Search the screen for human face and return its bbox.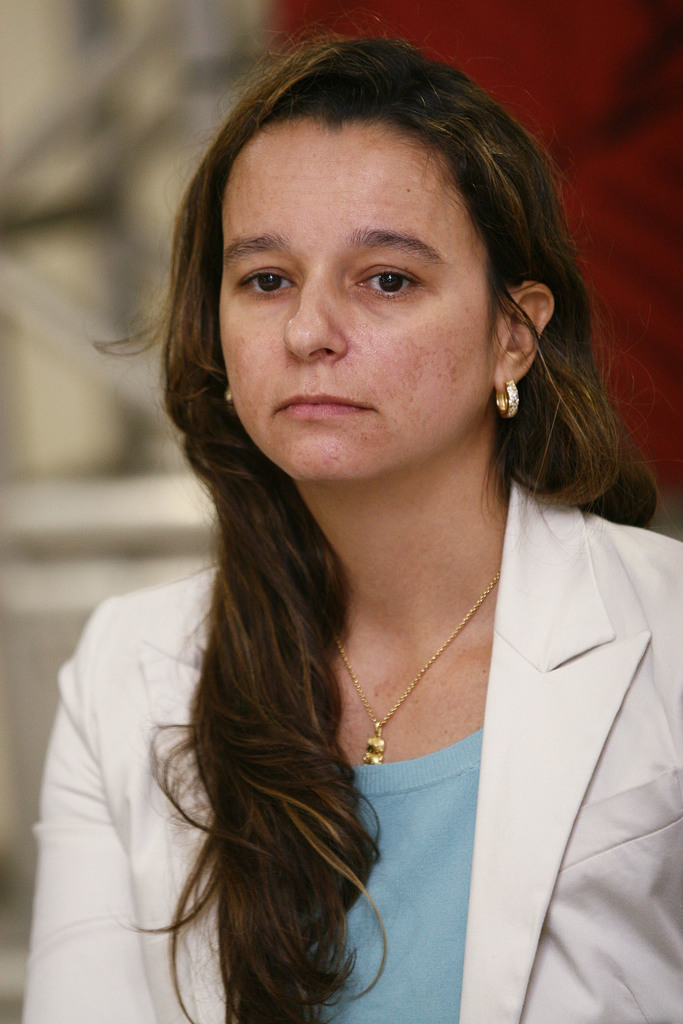
Found: <region>215, 116, 494, 474</region>.
